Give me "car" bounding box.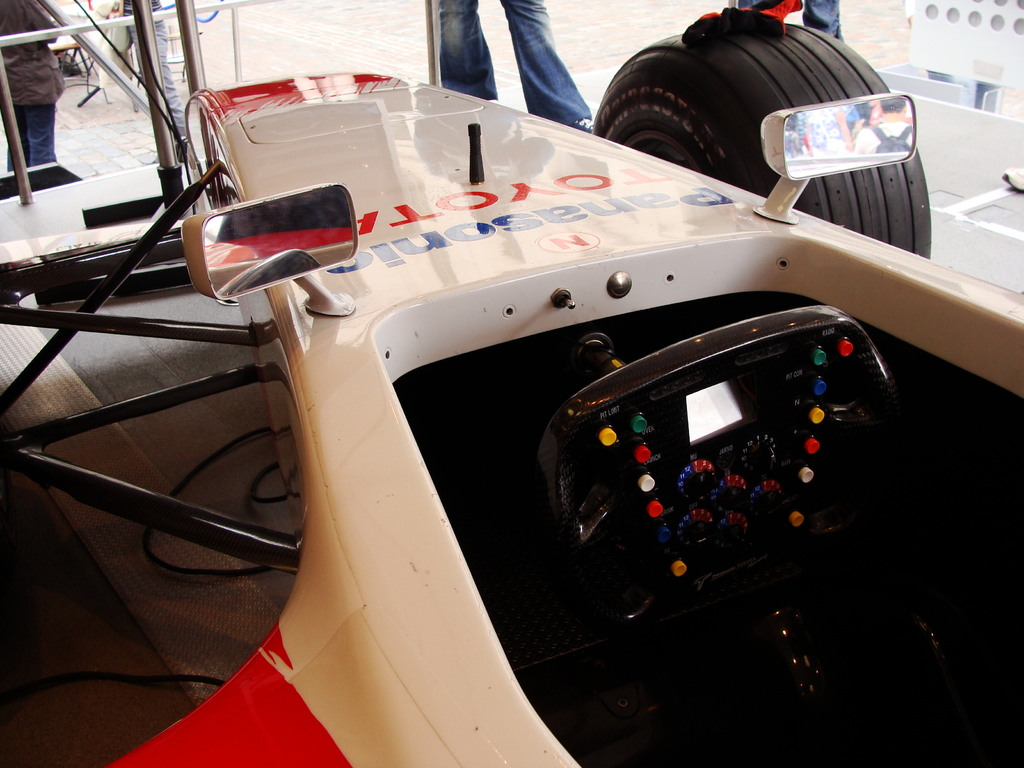
pyautogui.locateOnScreen(0, 11, 1023, 767).
